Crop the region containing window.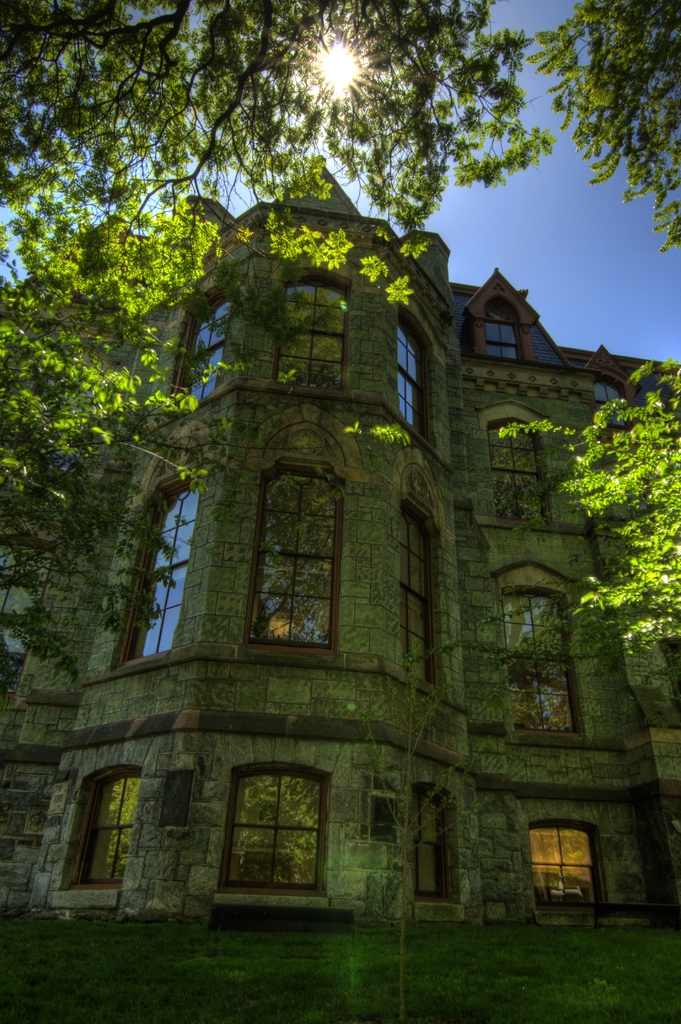
Crop region: (x1=395, y1=301, x2=436, y2=450).
